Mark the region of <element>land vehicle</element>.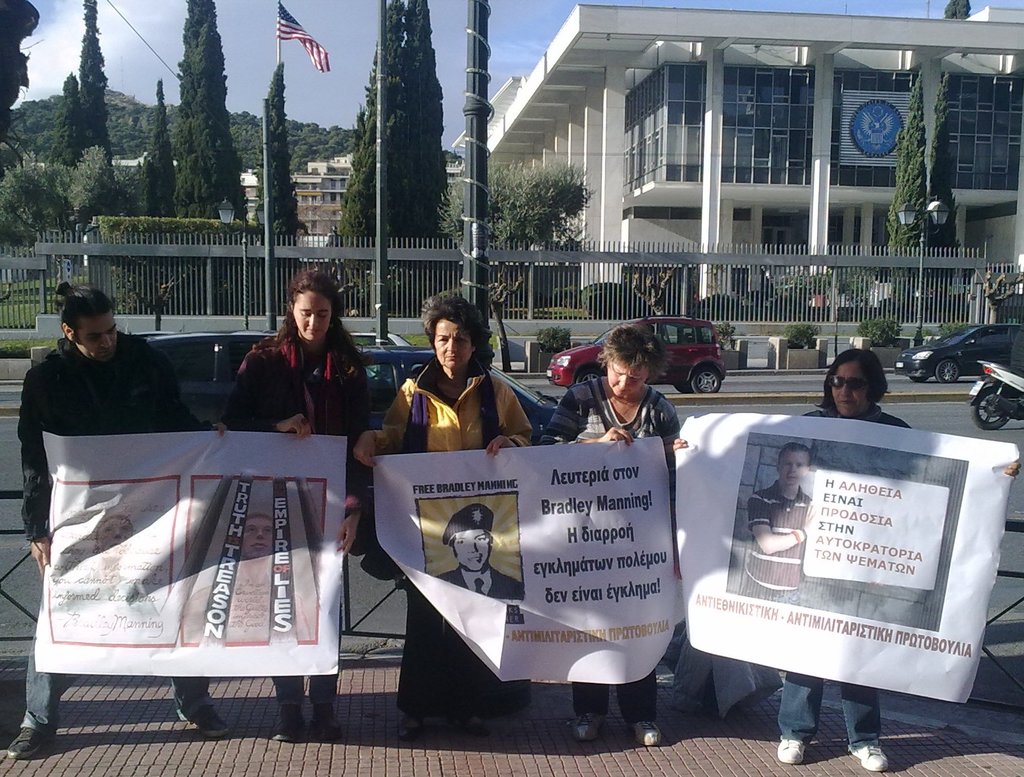
Region: (left=966, top=360, right=1023, bottom=434).
